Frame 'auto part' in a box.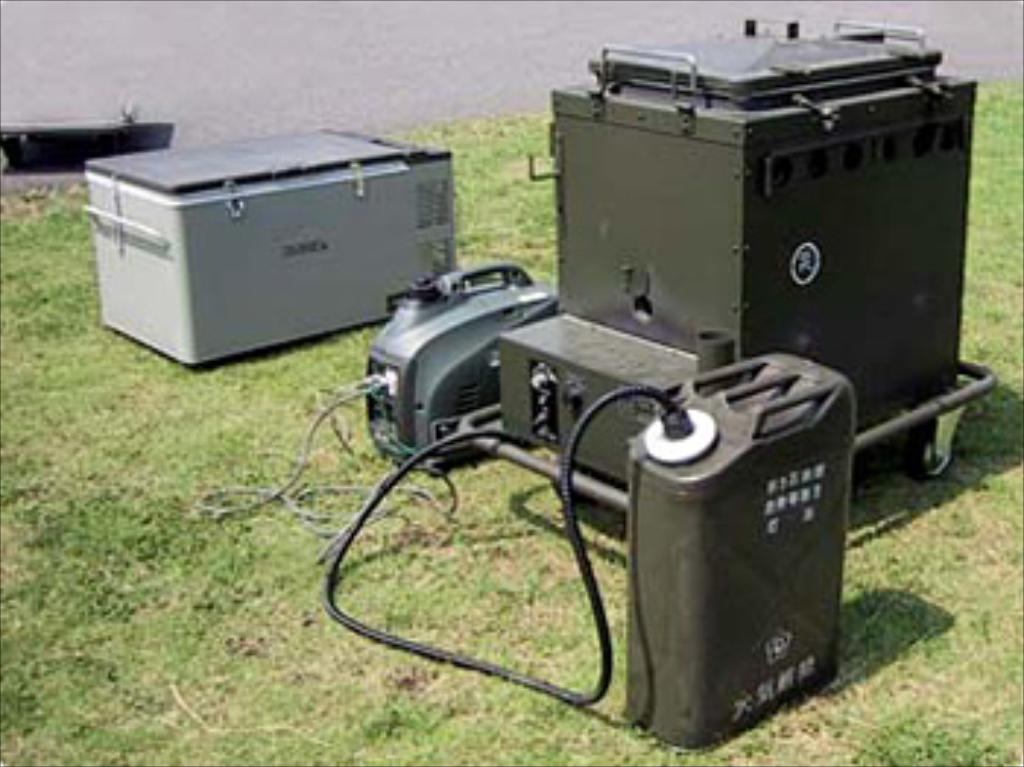
(x1=331, y1=357, x2=854, y2=747).
